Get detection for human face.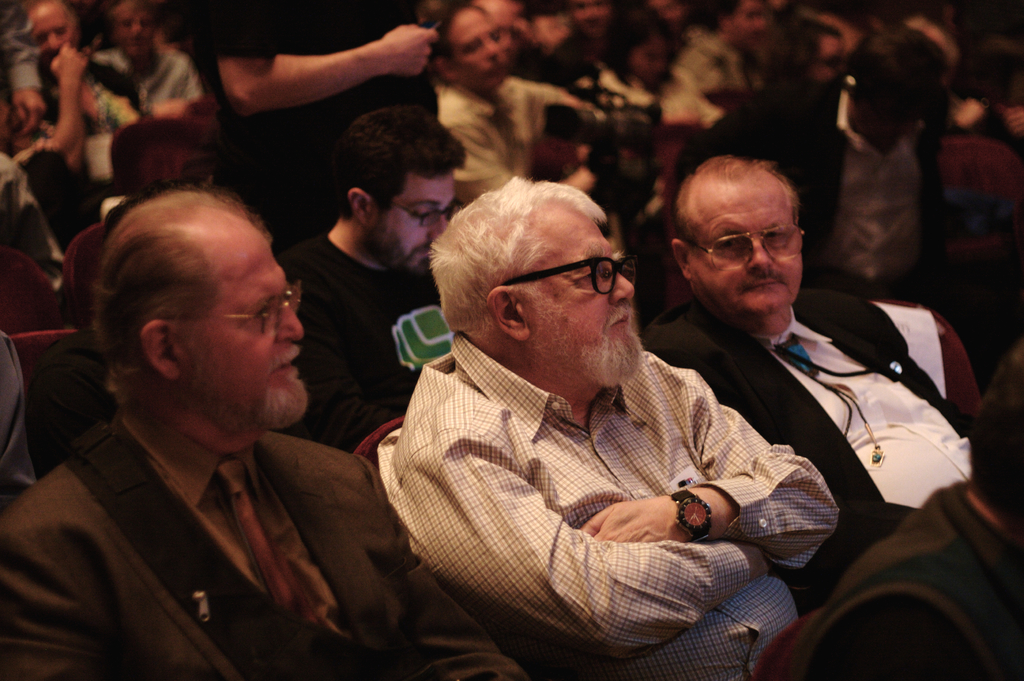
Detection: locate(32, 0, 88, 65).
